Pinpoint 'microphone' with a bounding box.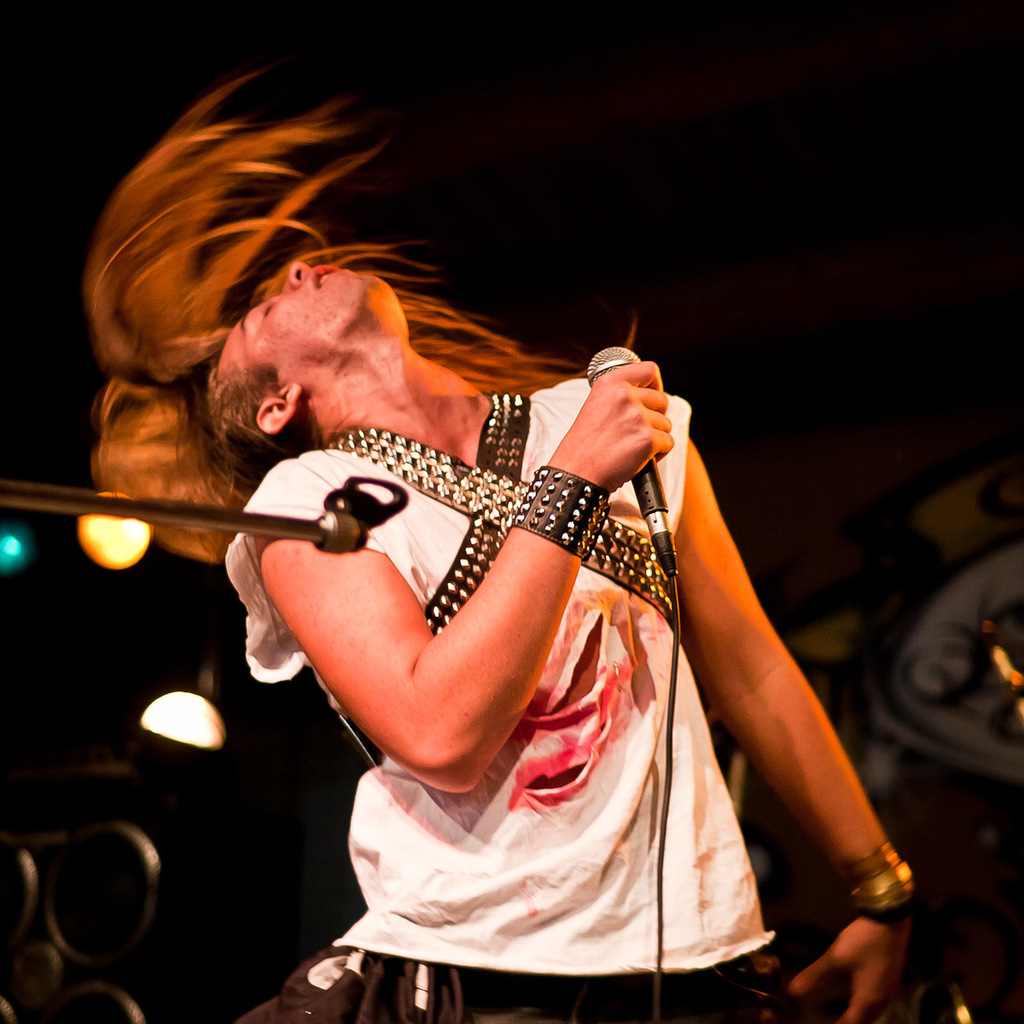
pyautogui.locateOnScreen(585, 342, 679, 573).
